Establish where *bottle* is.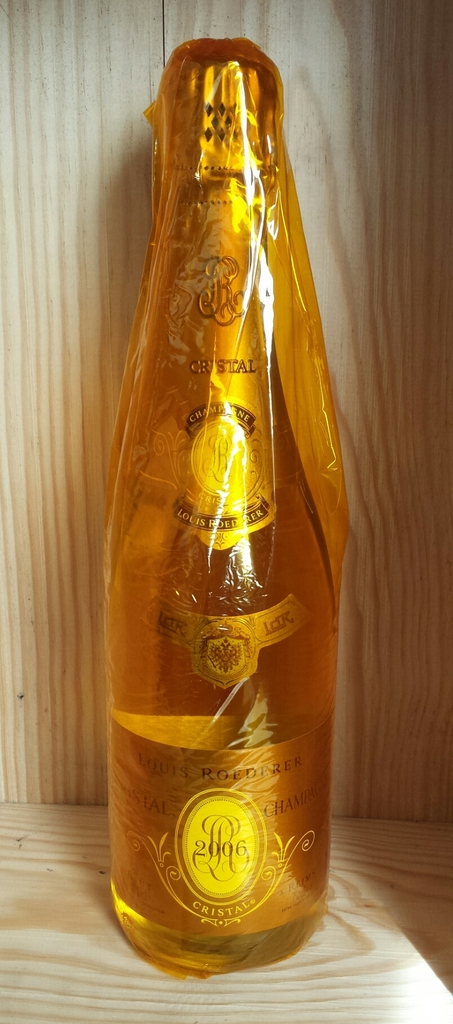
Established at region(103, 36, 349, 976).
